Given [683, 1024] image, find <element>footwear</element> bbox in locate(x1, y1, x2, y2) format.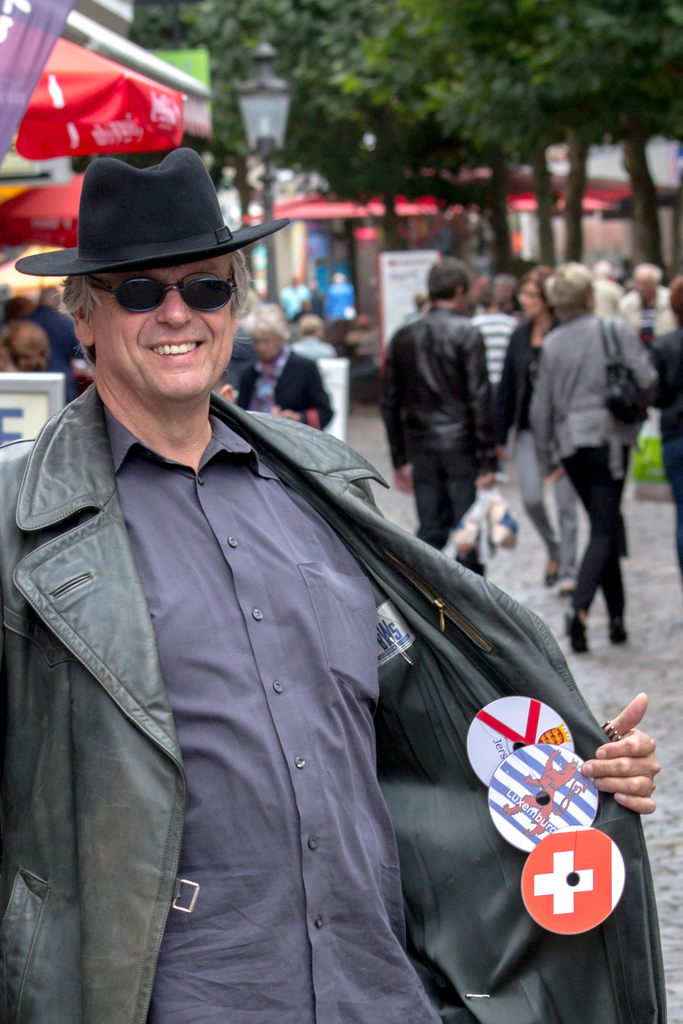
locate(568, 612, 590, 652).
